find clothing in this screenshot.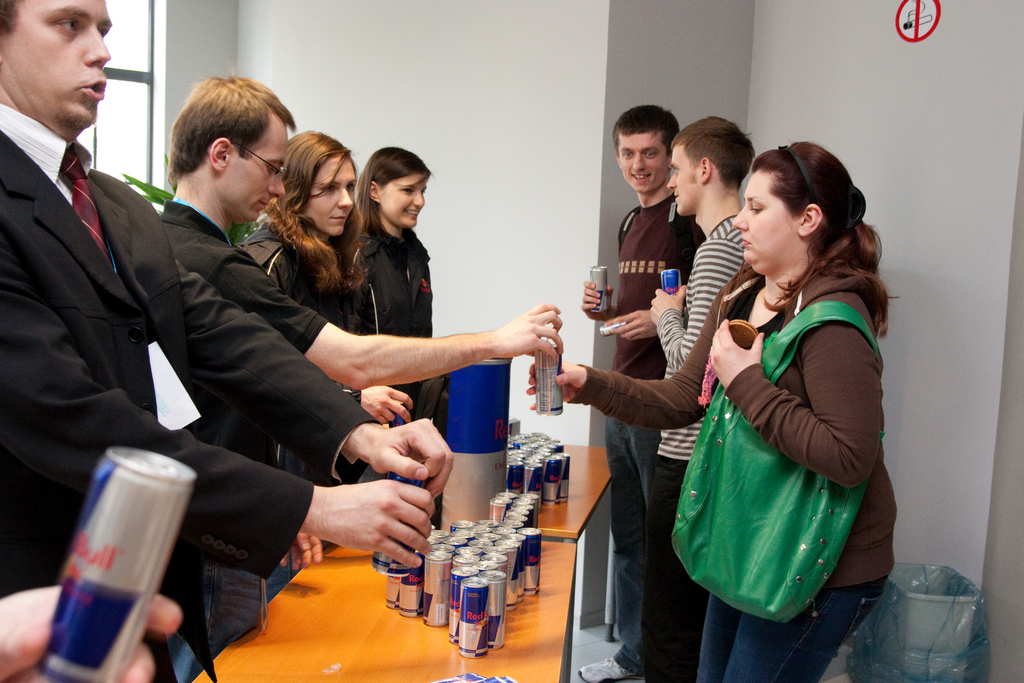
The bounding box for clothing is 157 194 325 682.
